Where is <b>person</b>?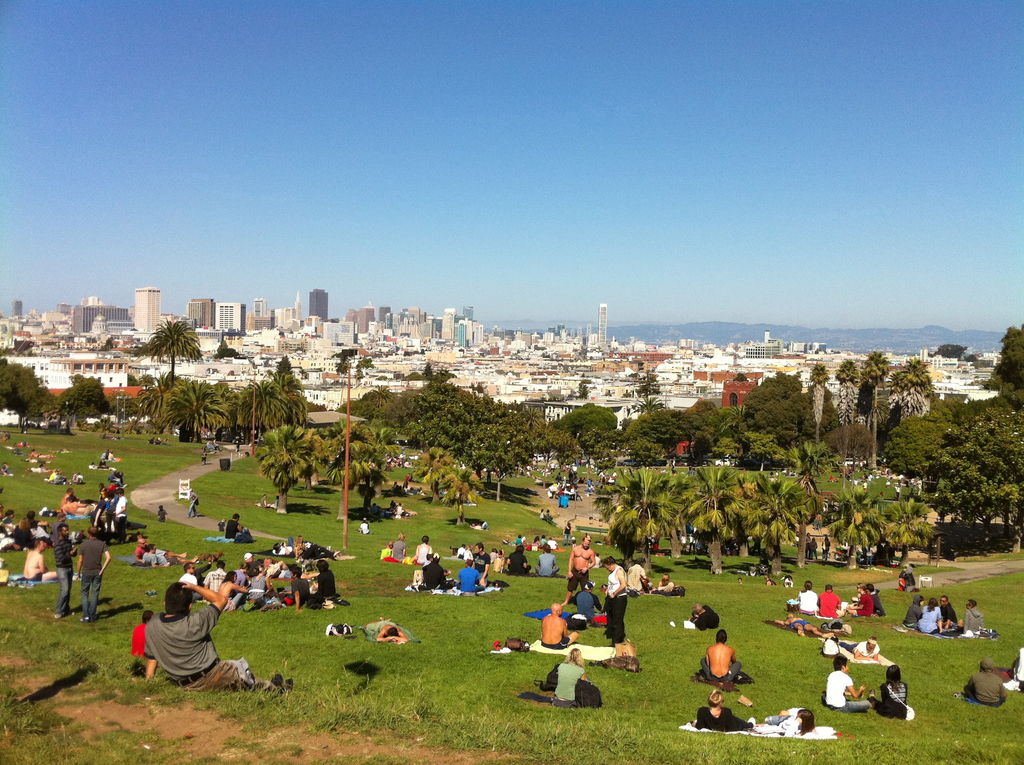
bbox(861, 584, 887, 618).
